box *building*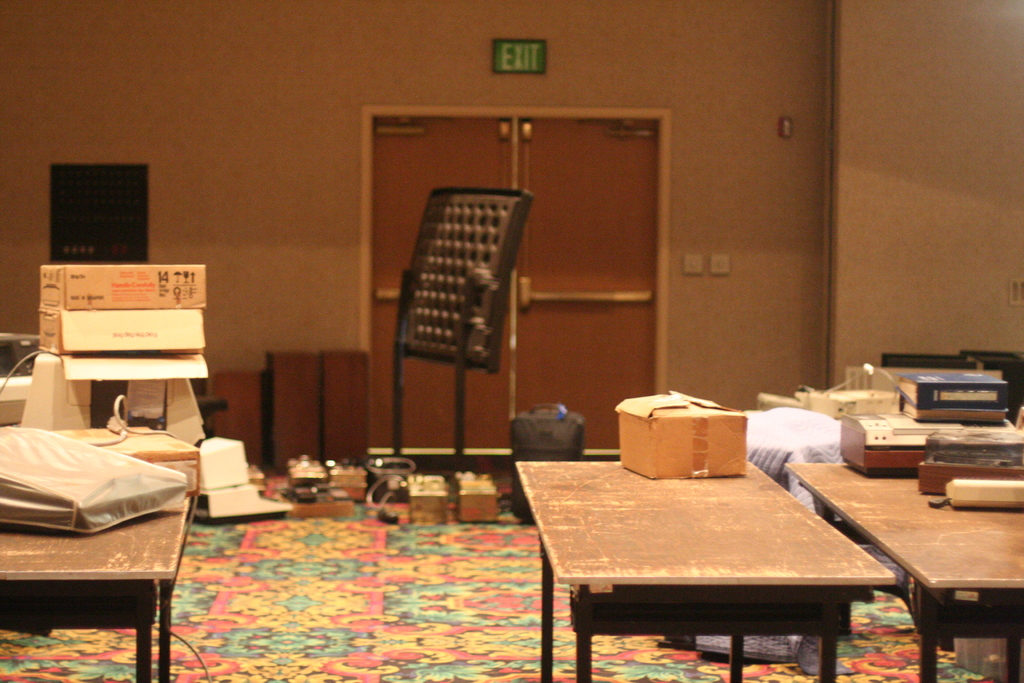
l=0, t=0, r=1023, b=682
